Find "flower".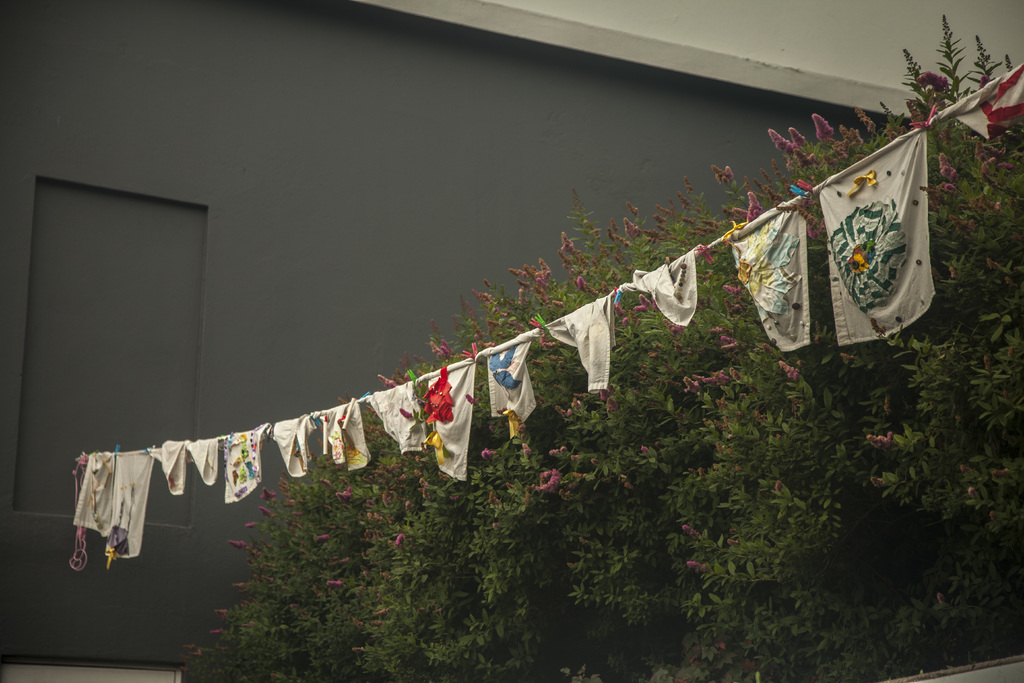
(left=346, top=391, right=351, bottom=400).
